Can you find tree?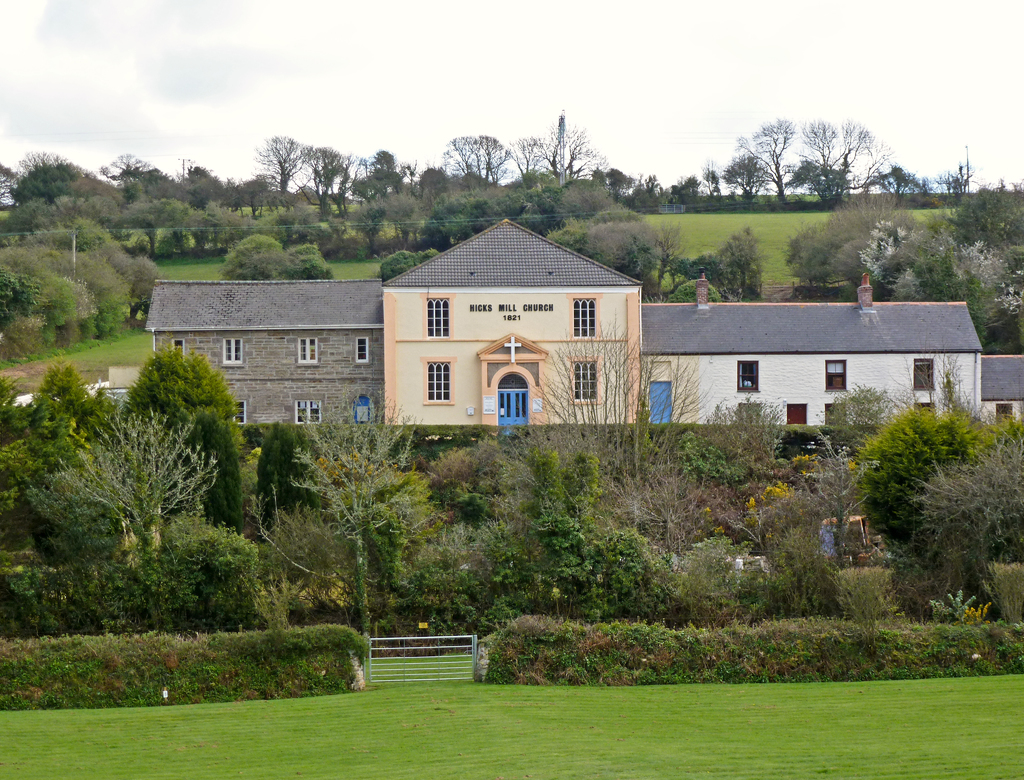
Yes, bounding box: <bbox>26, 359, 104, 426</bbox>.
